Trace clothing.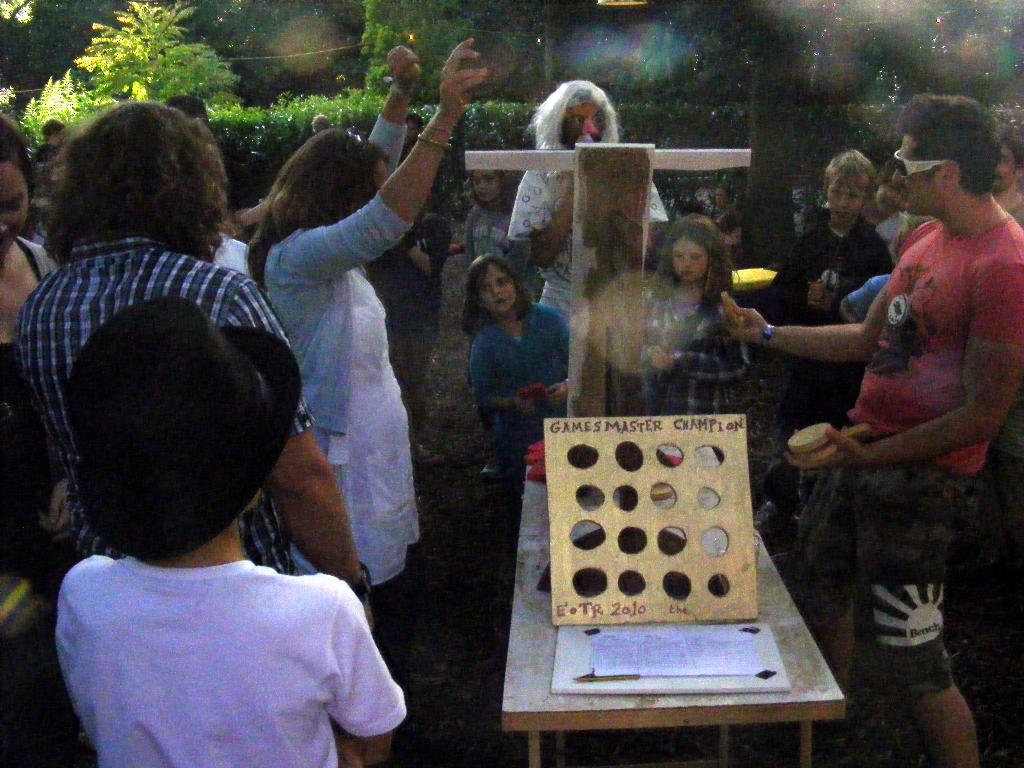
Traced to [x1=266, y1=111, x2=420, y2=592].
